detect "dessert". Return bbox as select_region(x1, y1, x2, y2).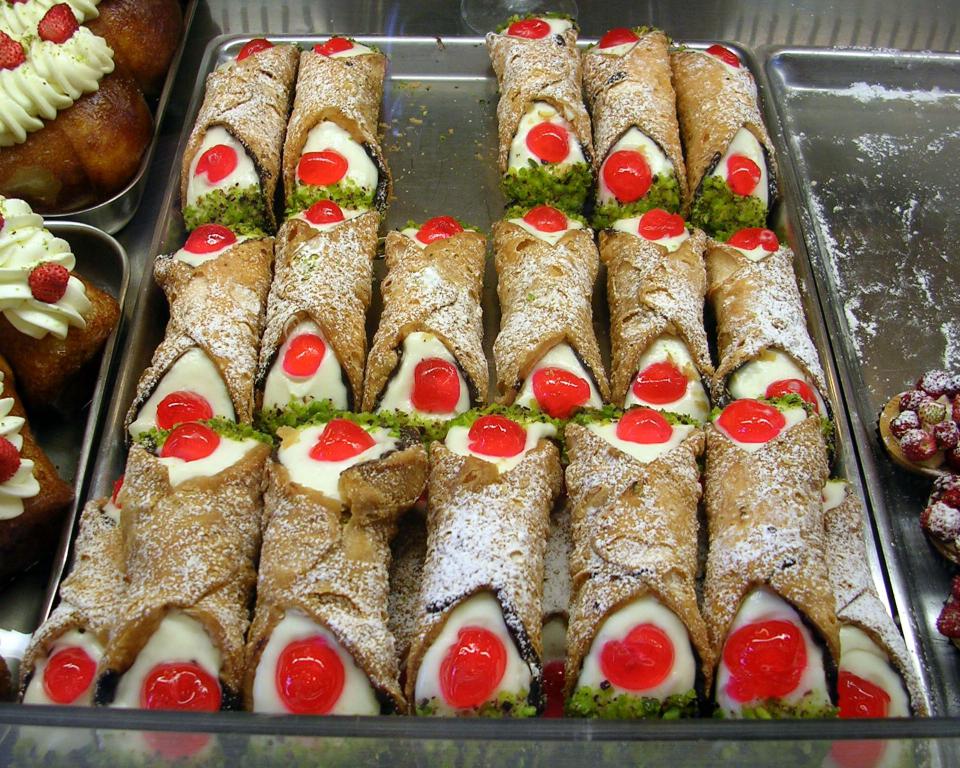
select_region(877, 365, 959, 469).
